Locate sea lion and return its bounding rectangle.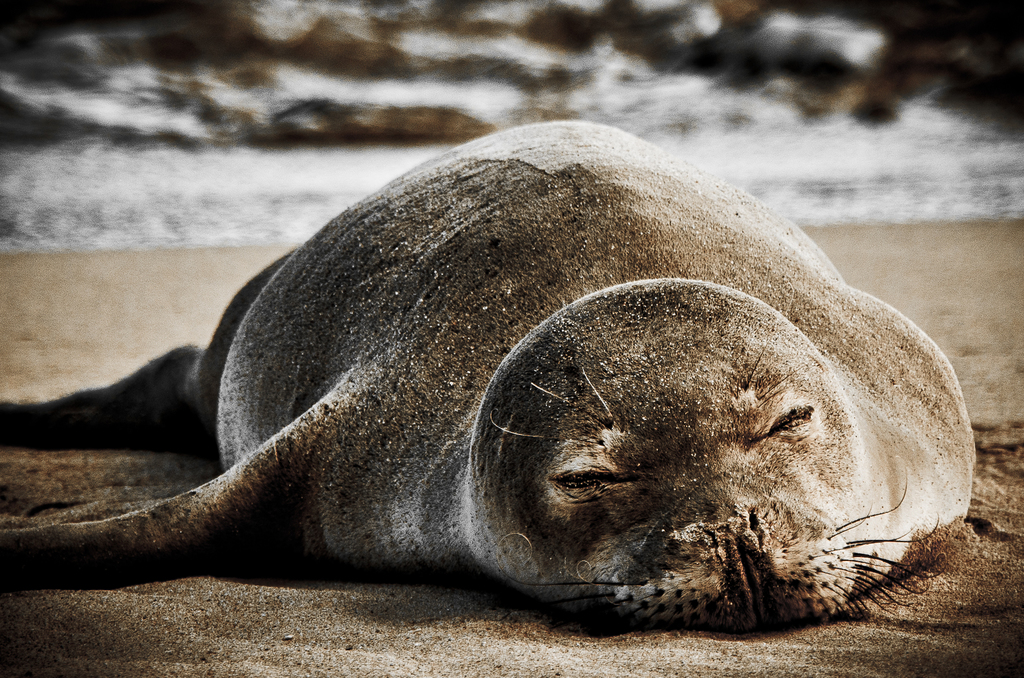
detection(0, 111, 975, 629).
